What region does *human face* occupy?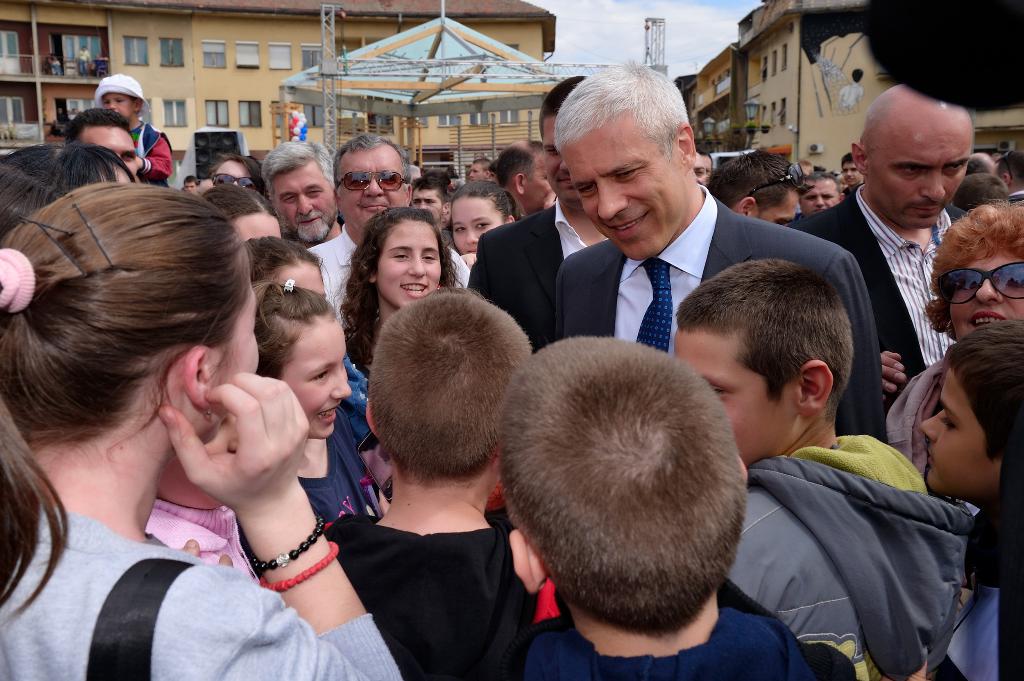
<bbox>374, 218, 442, 309</bbox>.
